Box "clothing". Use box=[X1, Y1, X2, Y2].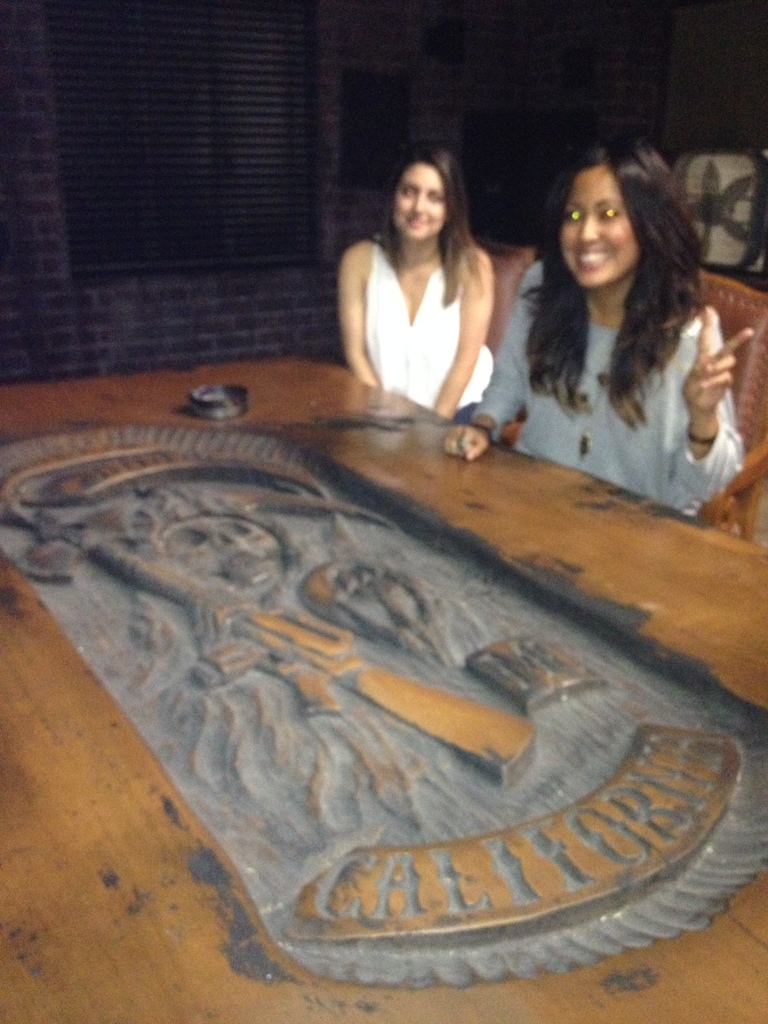
box=[473, 271, 767, 522].
